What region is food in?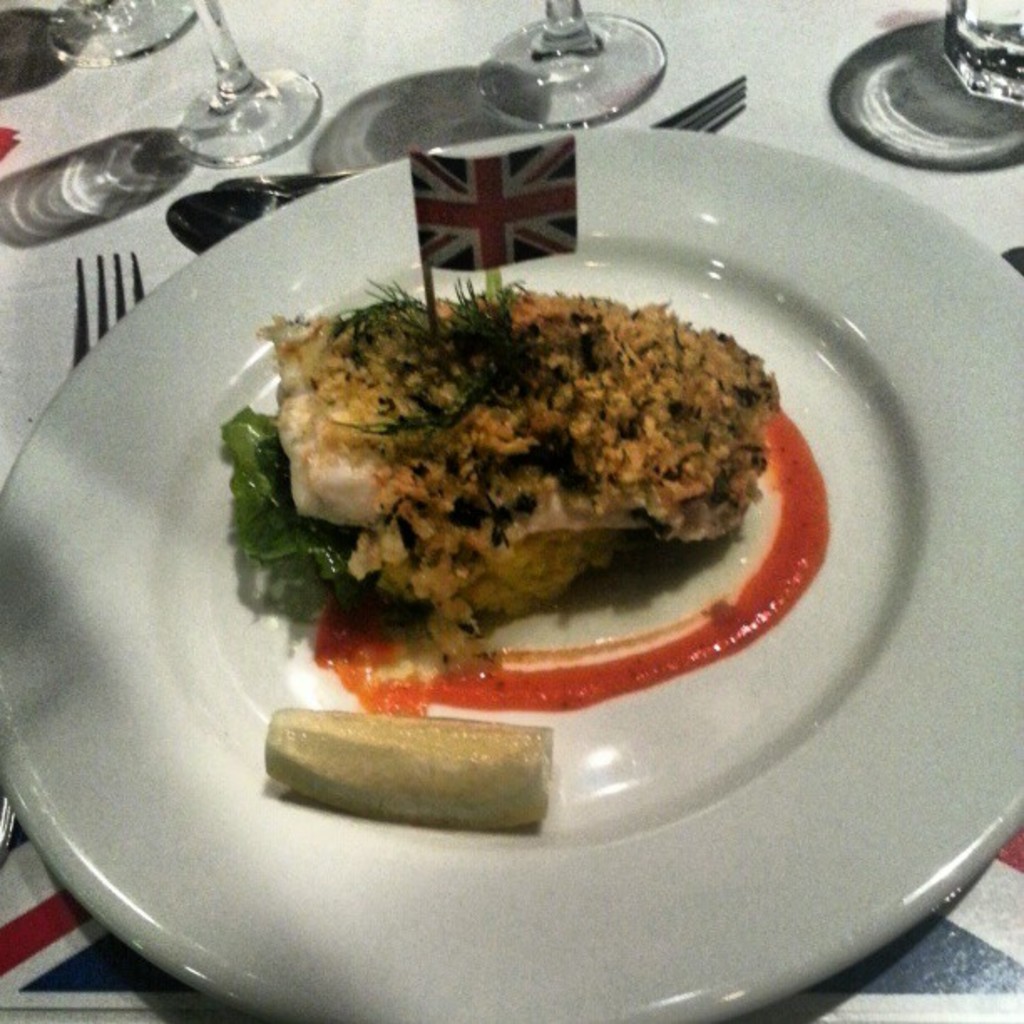
bbox=(261, 701, 550, 830).
